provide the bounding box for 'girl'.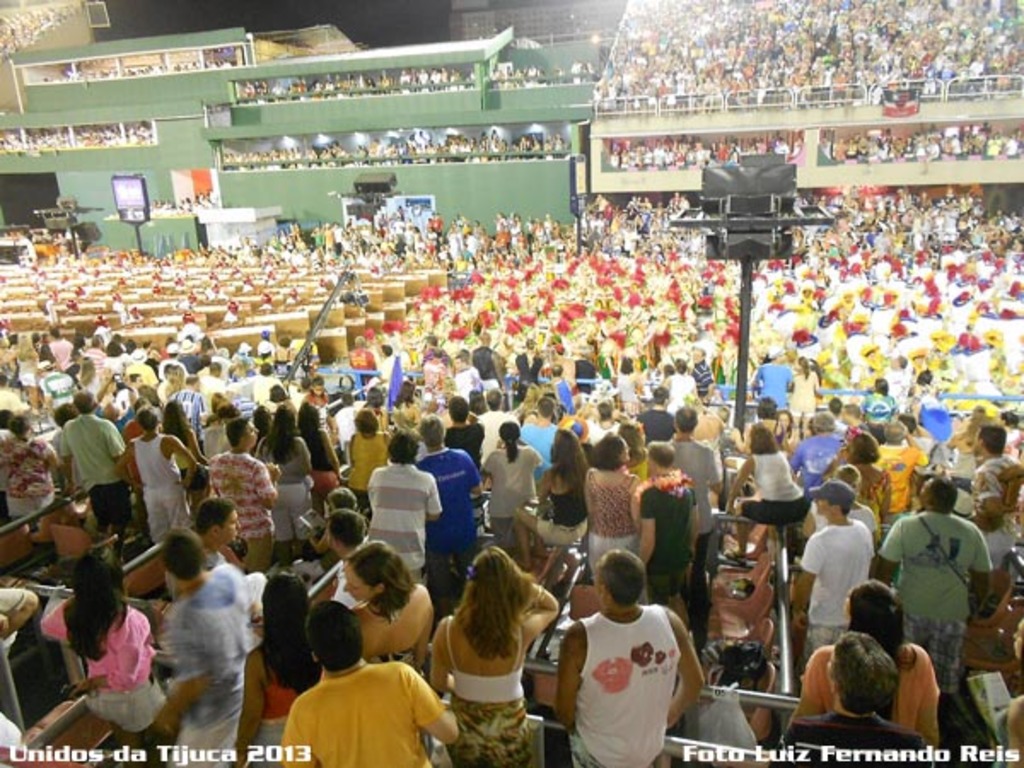
<bbox>254, 393, 311, 572</bbox>.
